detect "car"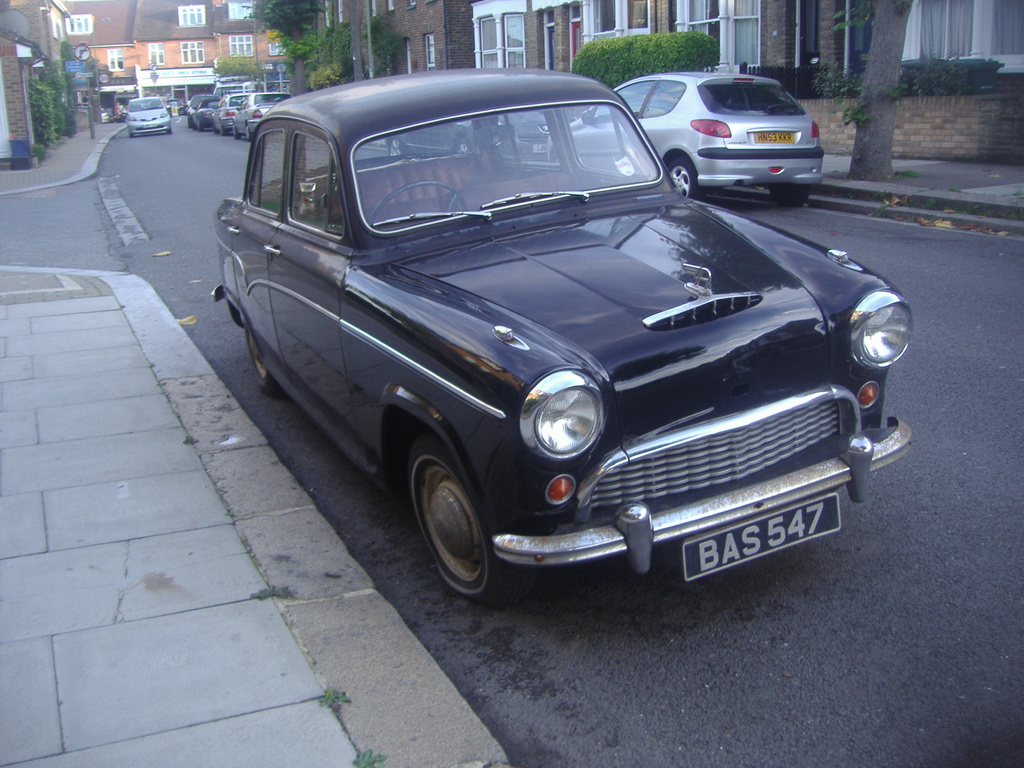
select_region(545, 71, 824, 207)
